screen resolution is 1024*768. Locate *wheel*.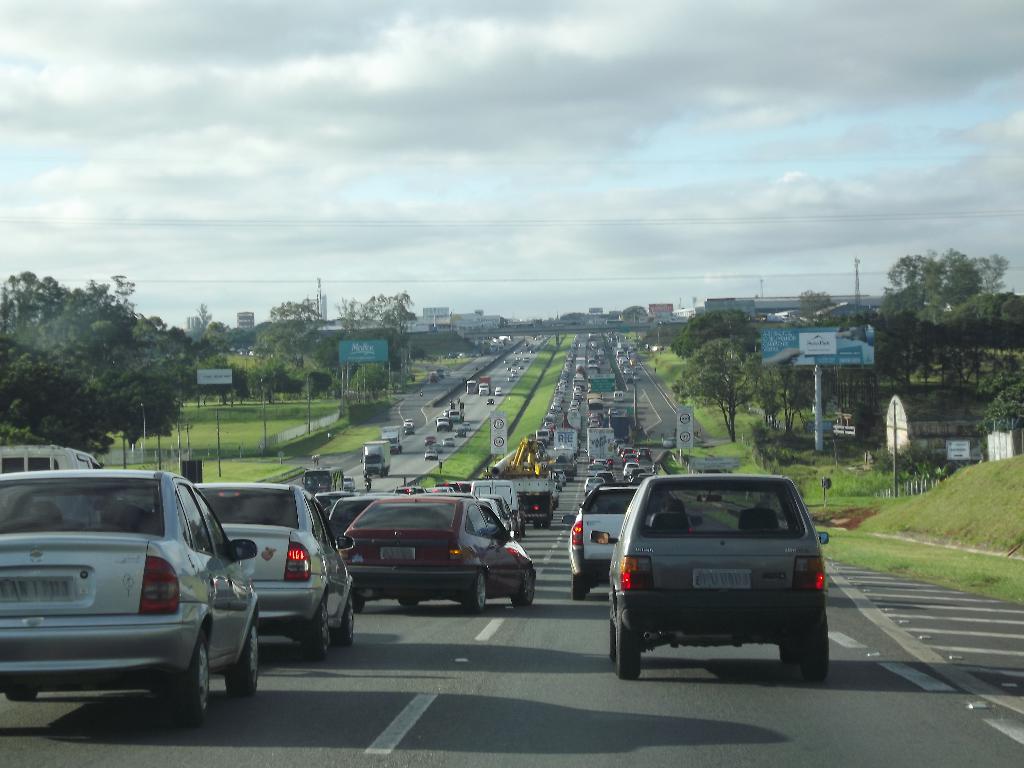
box(542, 515, 550, 527).
